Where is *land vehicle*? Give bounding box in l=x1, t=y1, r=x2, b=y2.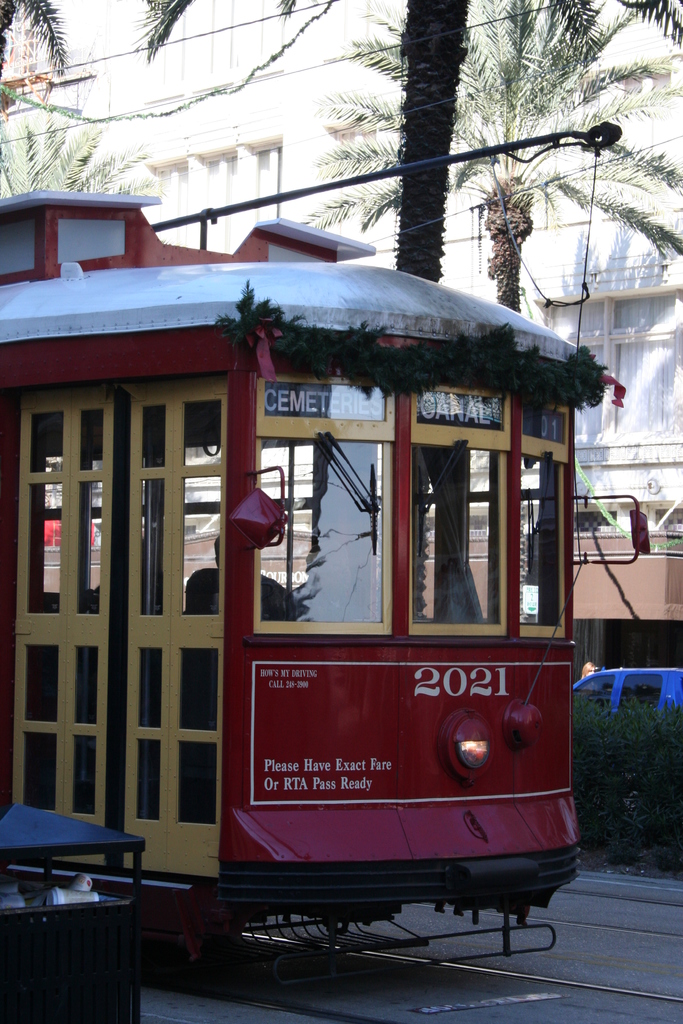
l=67, t=184, r=633, b=988.
